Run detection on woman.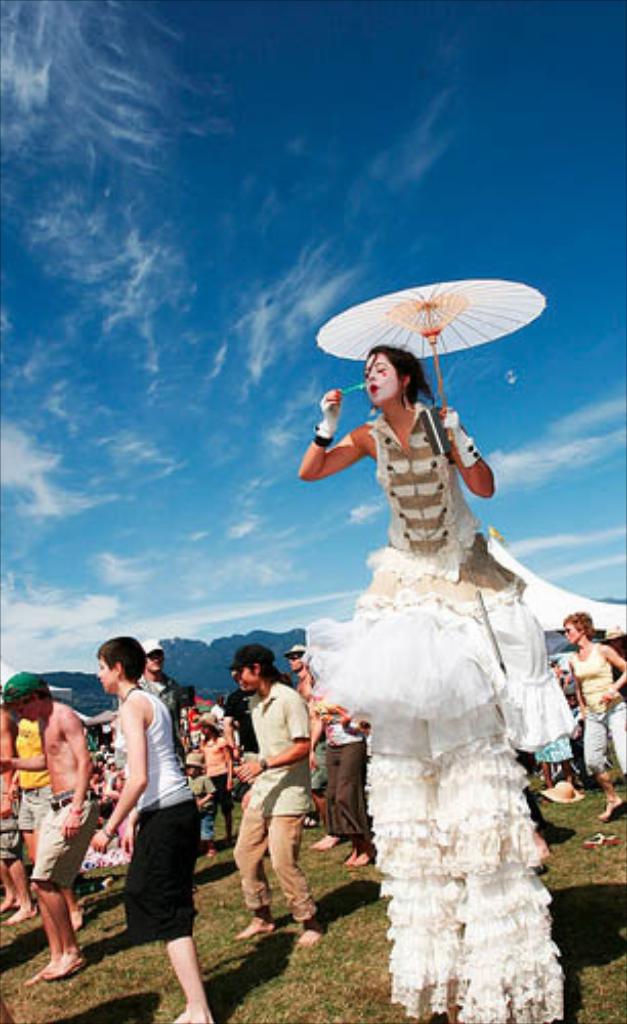
Result: l=193, t=709, r=240, b=854.
